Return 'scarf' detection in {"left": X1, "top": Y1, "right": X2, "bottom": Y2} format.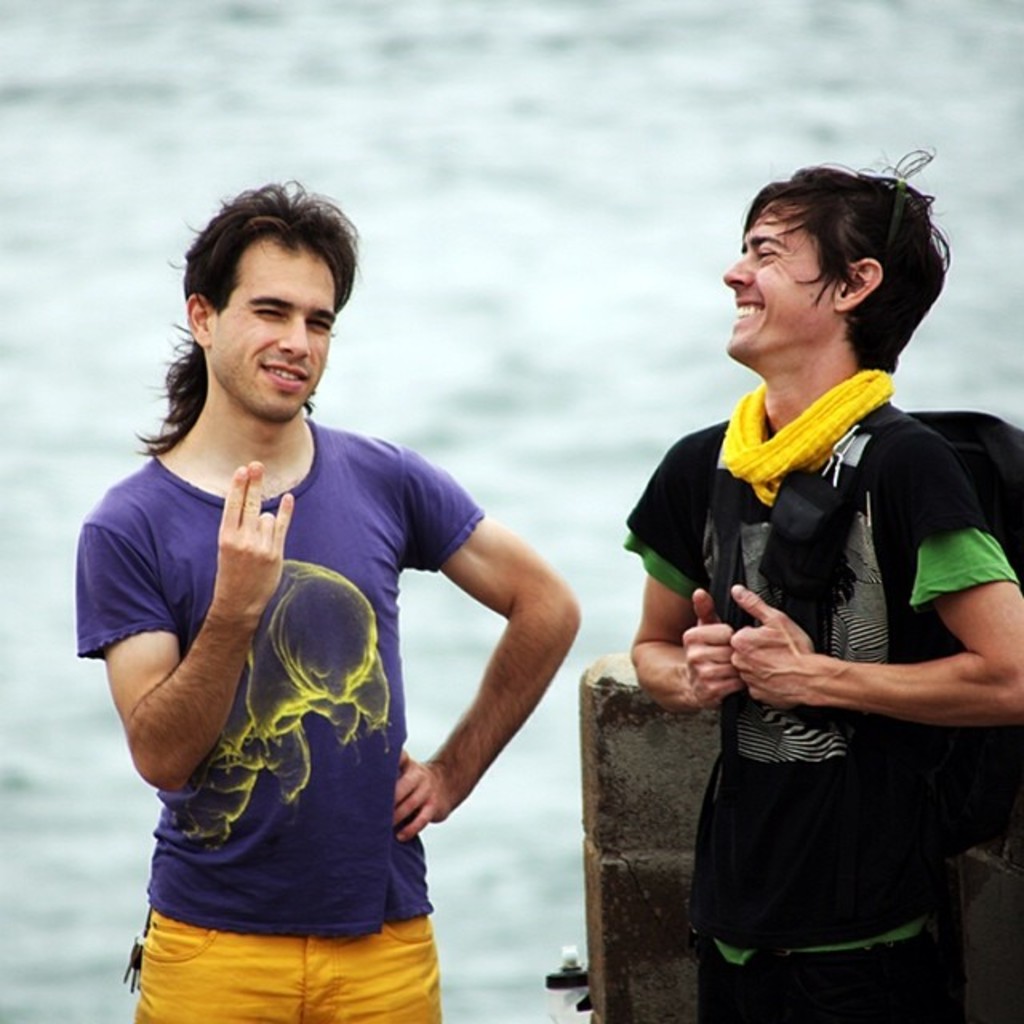
{"left": 707, "top": 362, "right": 896, "bottom": 517}.
